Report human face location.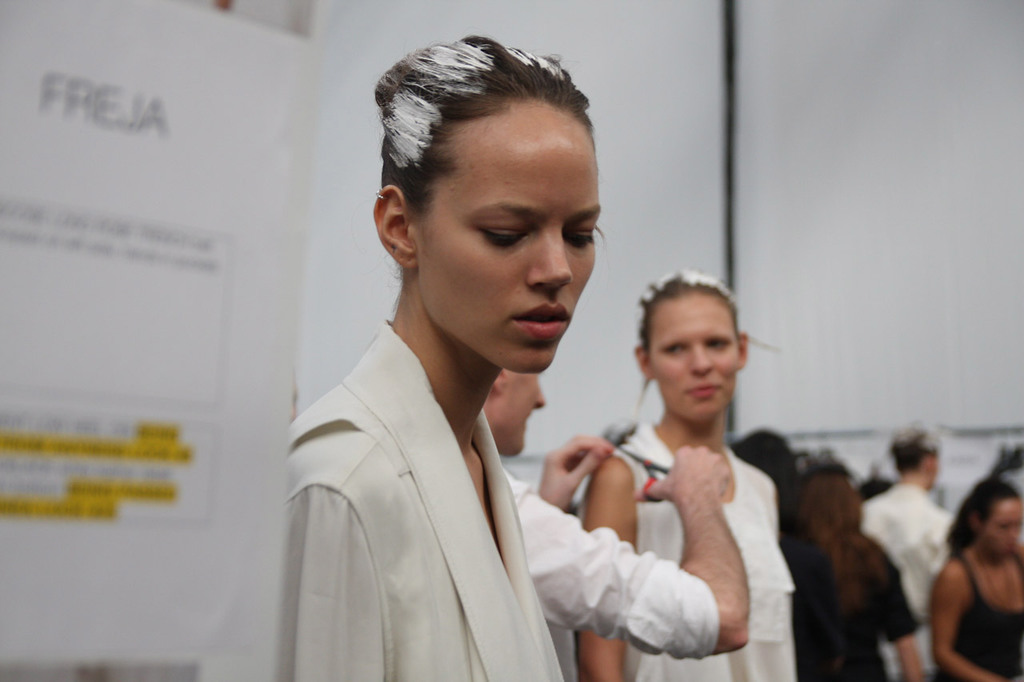
Report: 406, 103, 595, 377.
